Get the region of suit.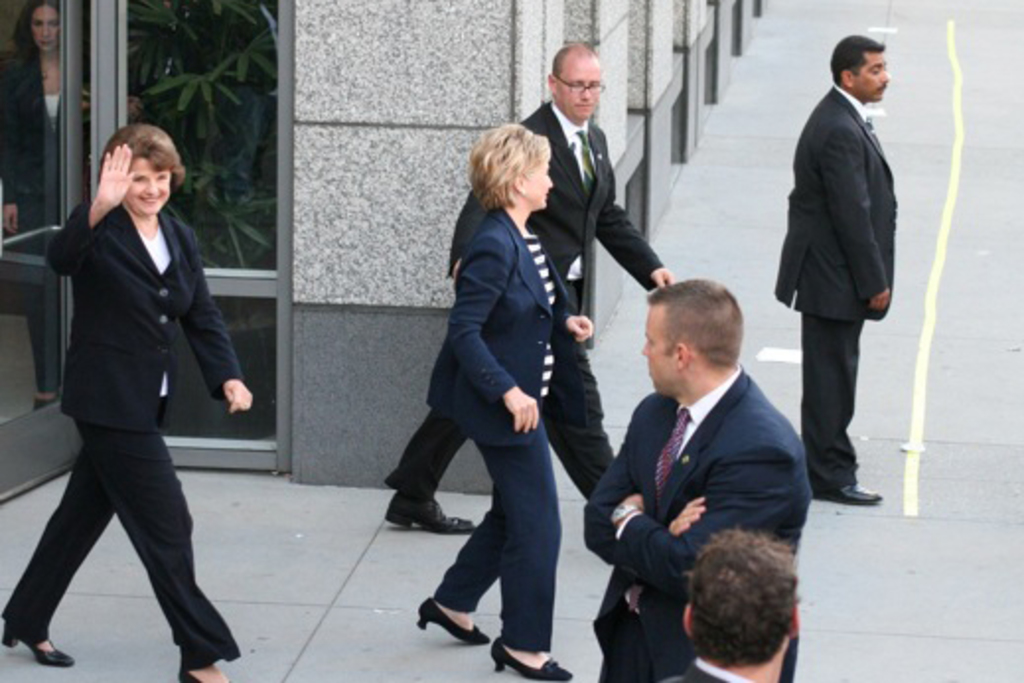
box=[0, 201, 247, 671].
